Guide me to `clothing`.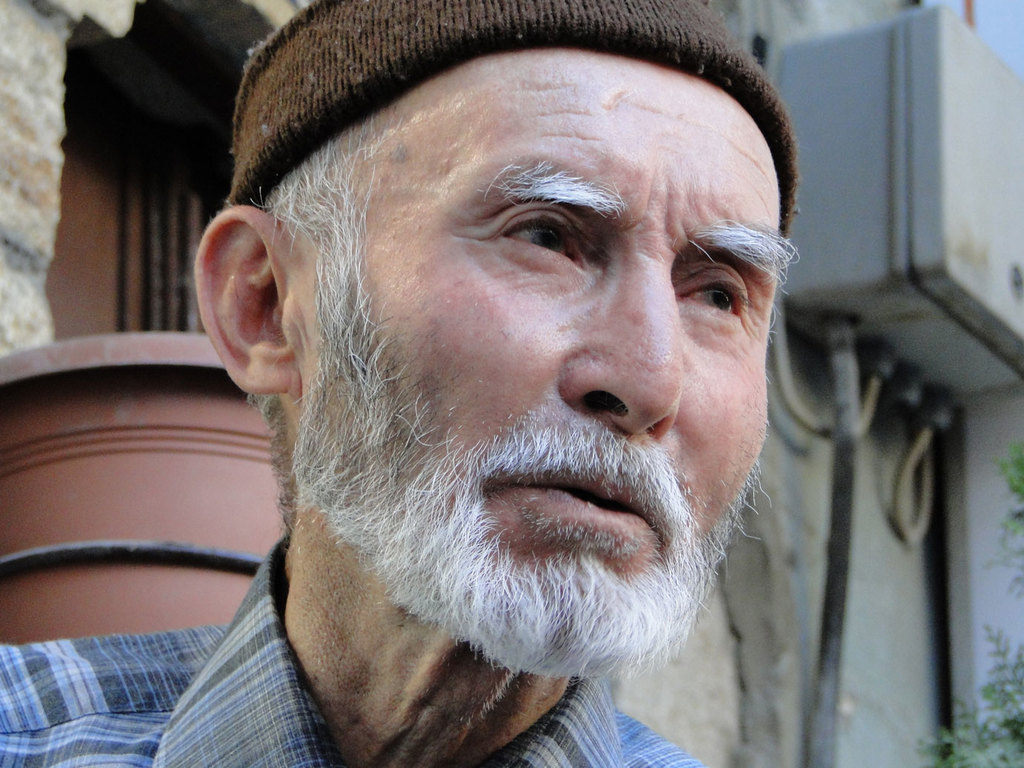
Guidance: (left=0, top=531, right=700, bottom=767).
